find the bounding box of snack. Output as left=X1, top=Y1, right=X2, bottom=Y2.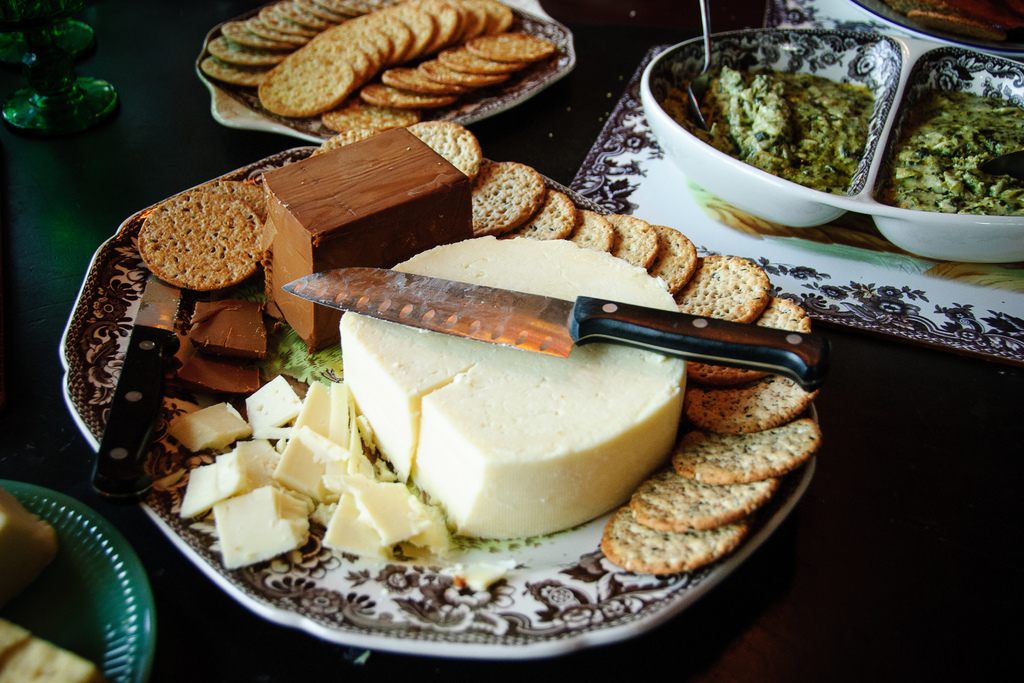
left=187, top=179, right=268, bottom=215.
